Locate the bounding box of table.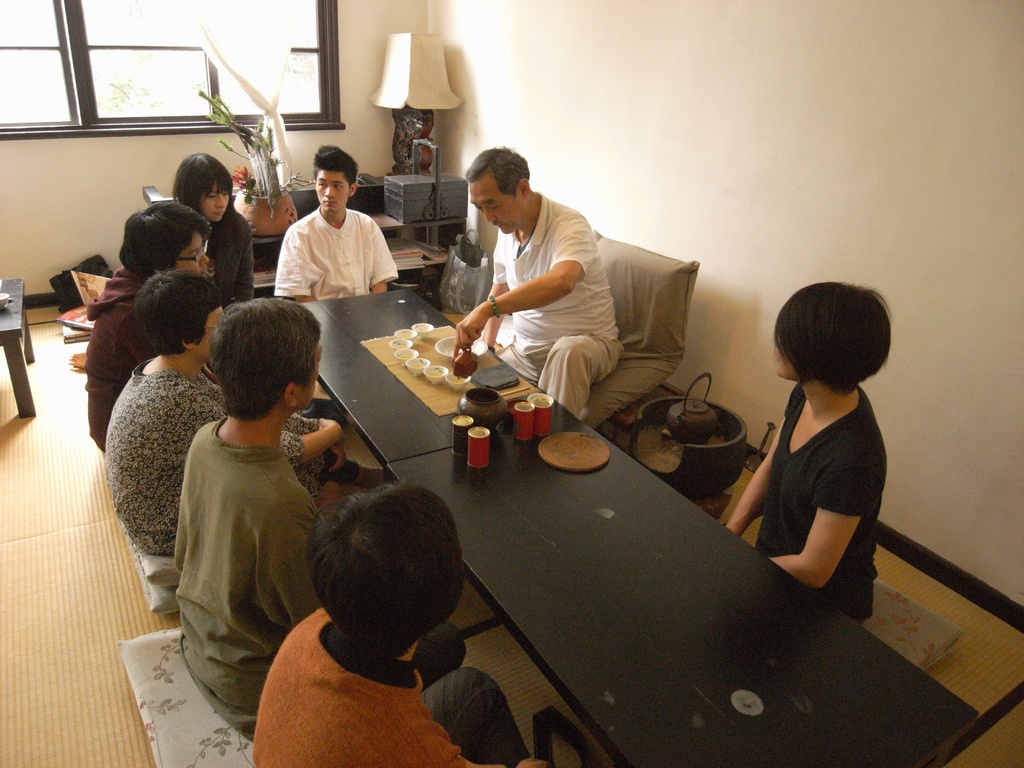
Bounding box: 380,416,980,767.
